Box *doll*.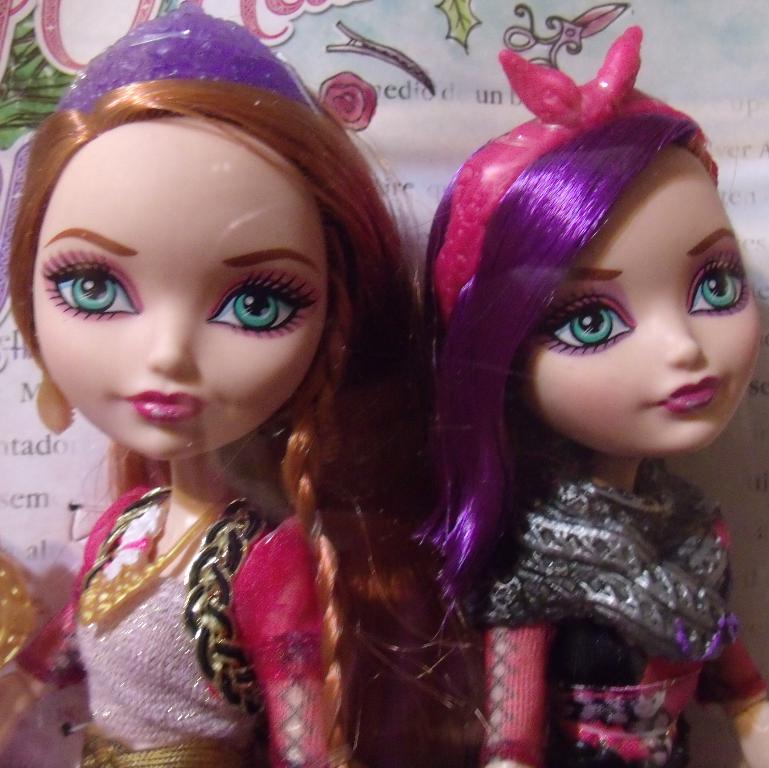
<box>414,13,768,767</box>.
